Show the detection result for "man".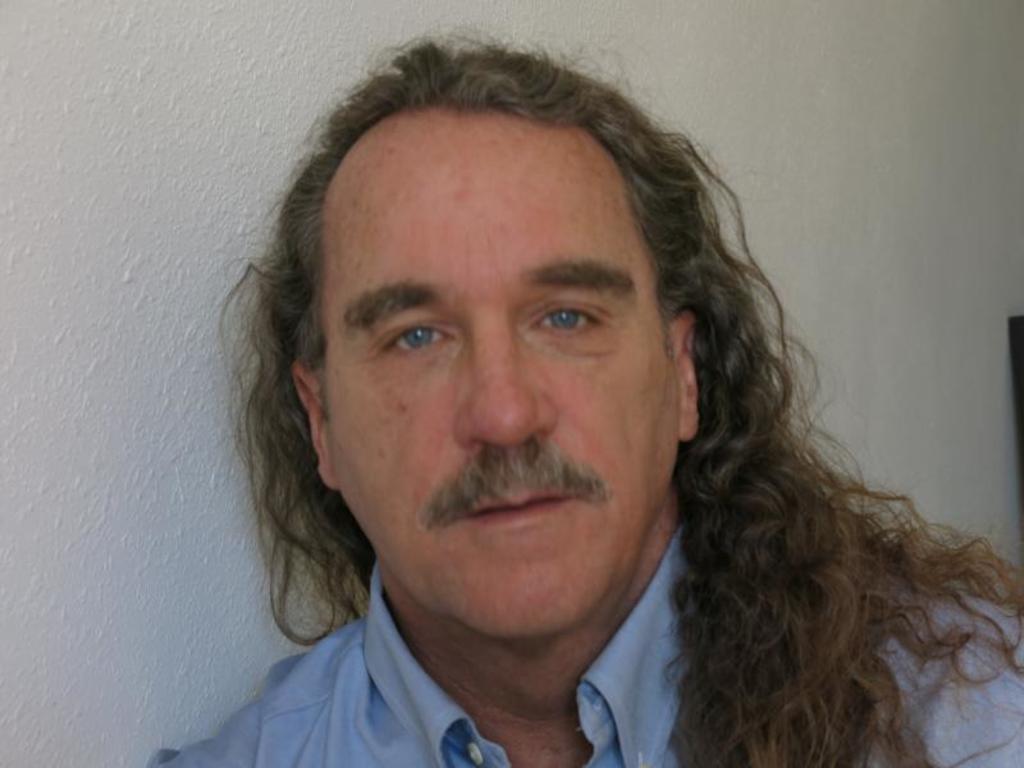
x1=145 y1=36 x2=1023 y2=767.
